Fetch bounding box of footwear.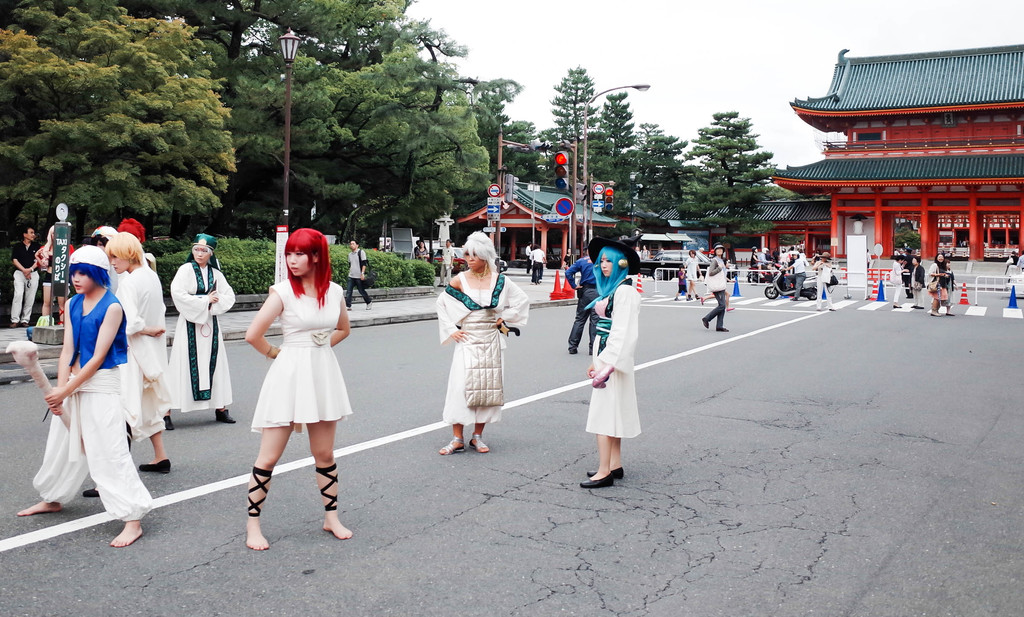
Bbox: [928, 304, 942, 317].
